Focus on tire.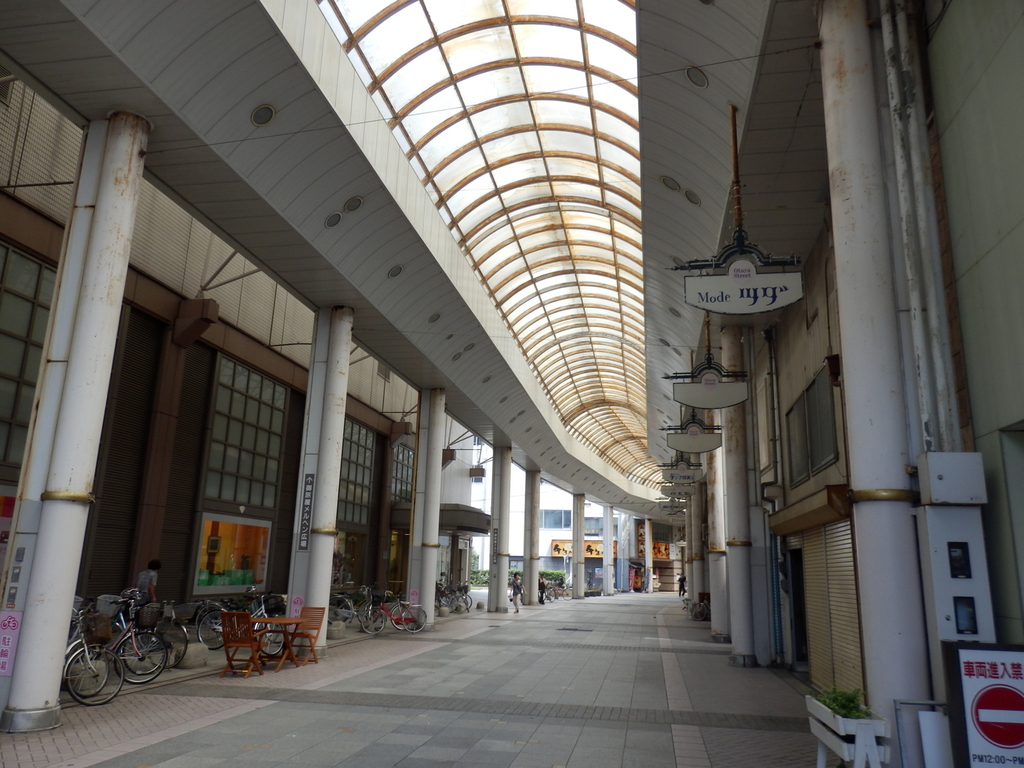
Focused at x1=66 y1=645 x2=124 y2=707.
